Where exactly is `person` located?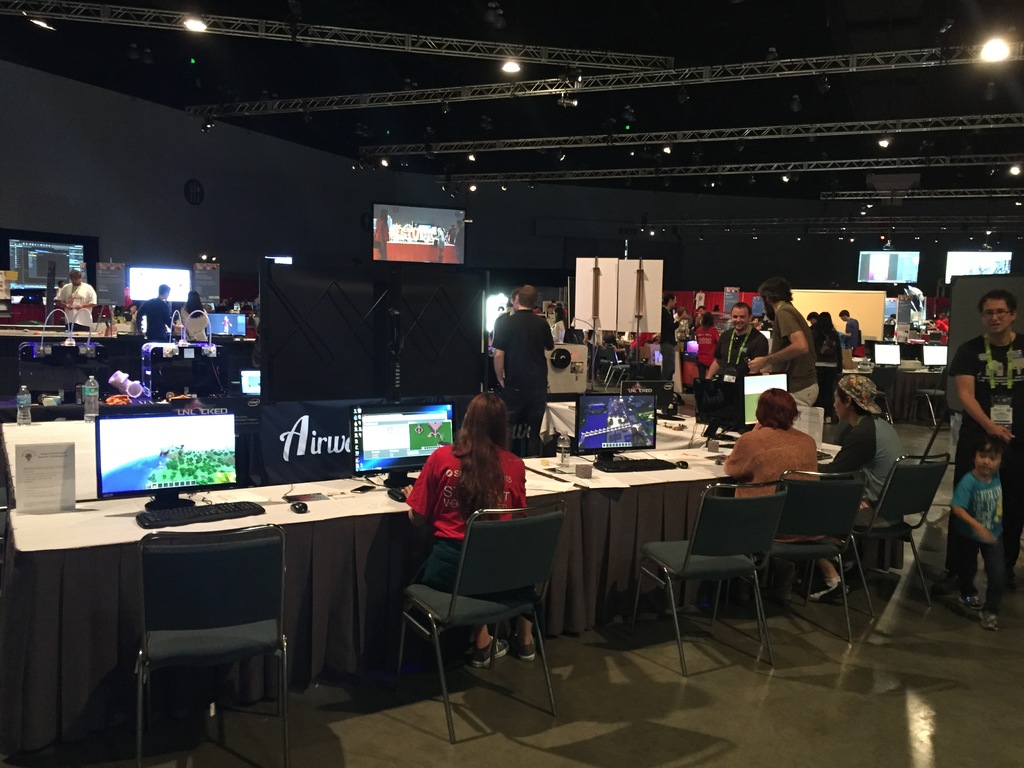
Its bounding box is (x1=721, y1=392, x2=824, y2=610).
